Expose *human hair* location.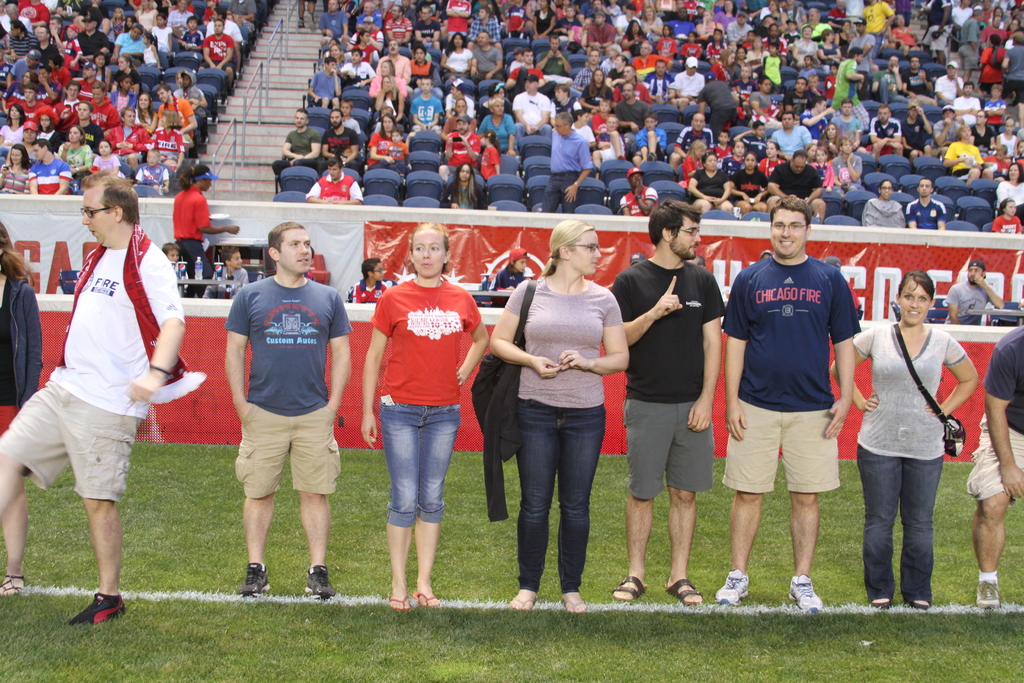
Exposed at box(178, 163, 209, 188).
